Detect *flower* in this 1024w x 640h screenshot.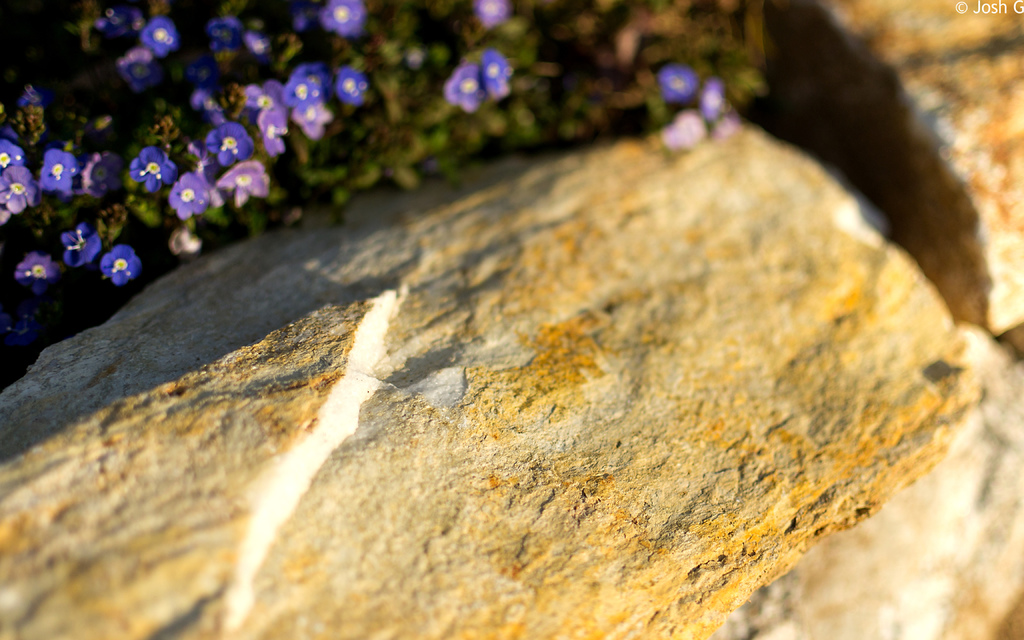
Detection: (334, 71, 369, 110).
